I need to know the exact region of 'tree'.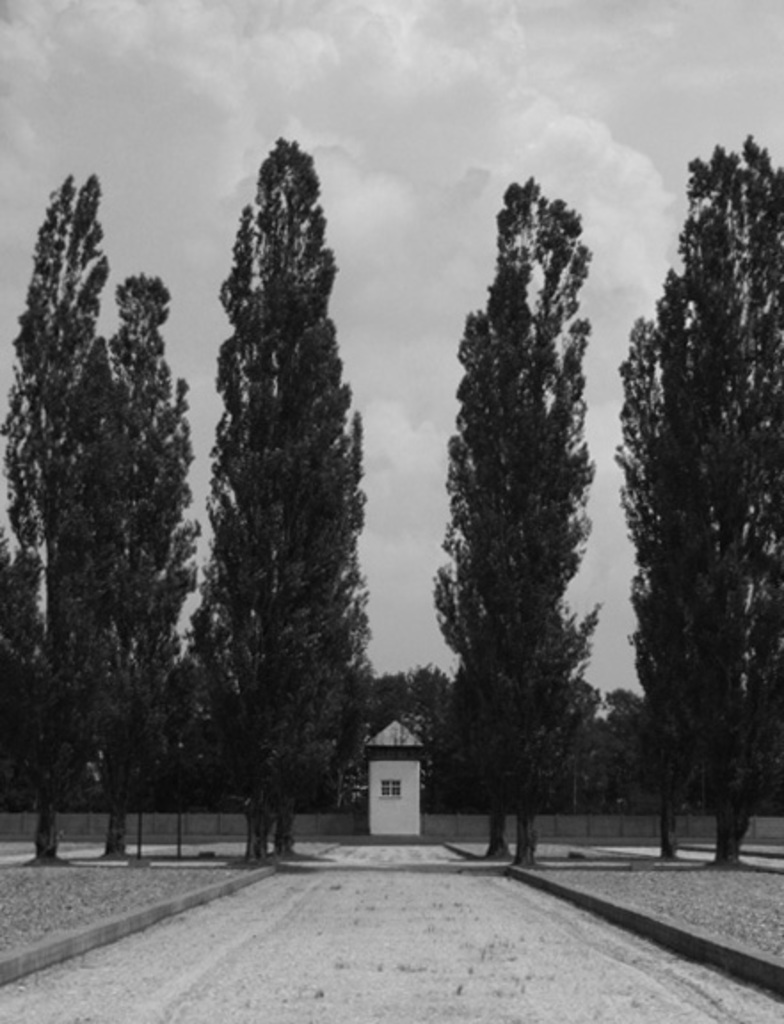
Region: detection(171, 139, 375, 859).
